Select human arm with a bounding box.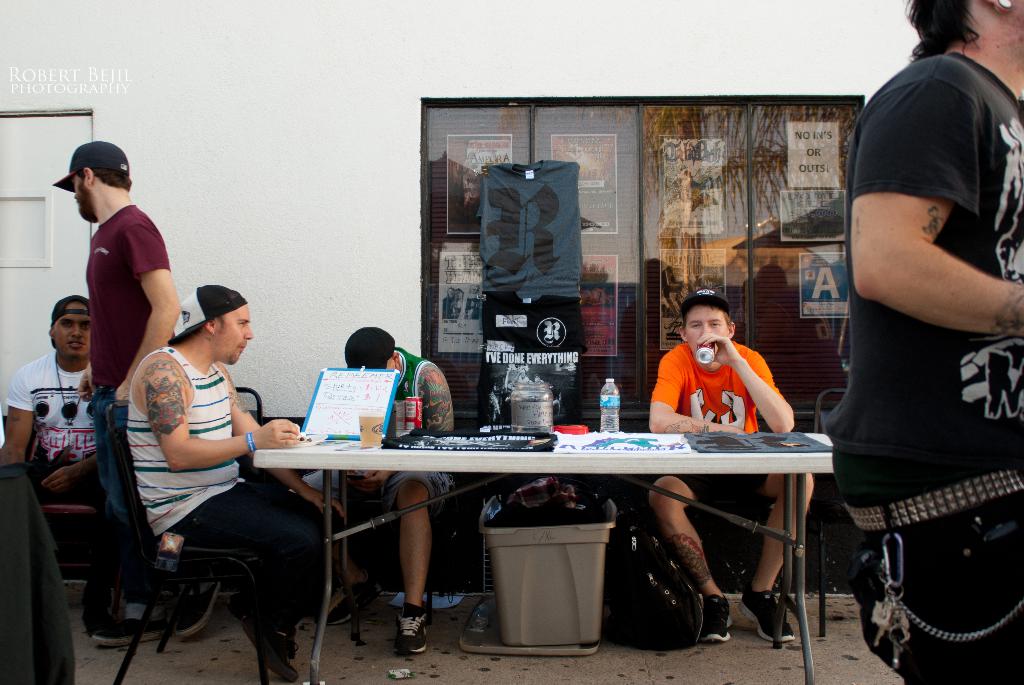
(left=696, top=337, right=799, bottom=442).
